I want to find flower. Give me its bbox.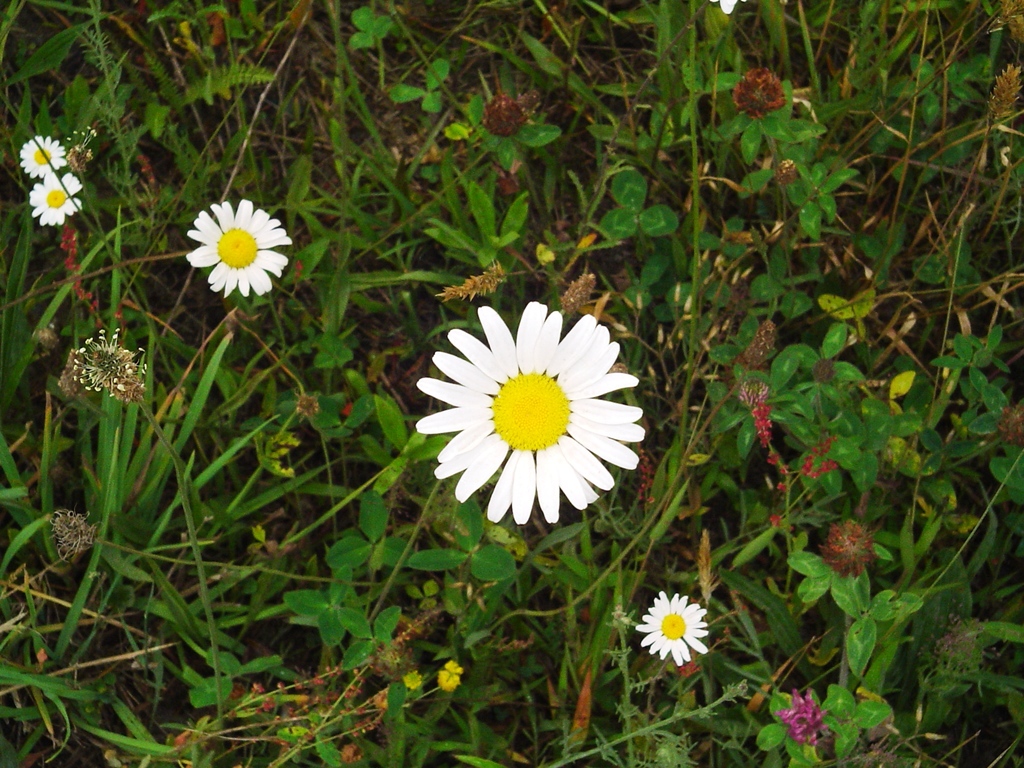
pyautogui.locateOnScreen(184, 198, 298, 296).
